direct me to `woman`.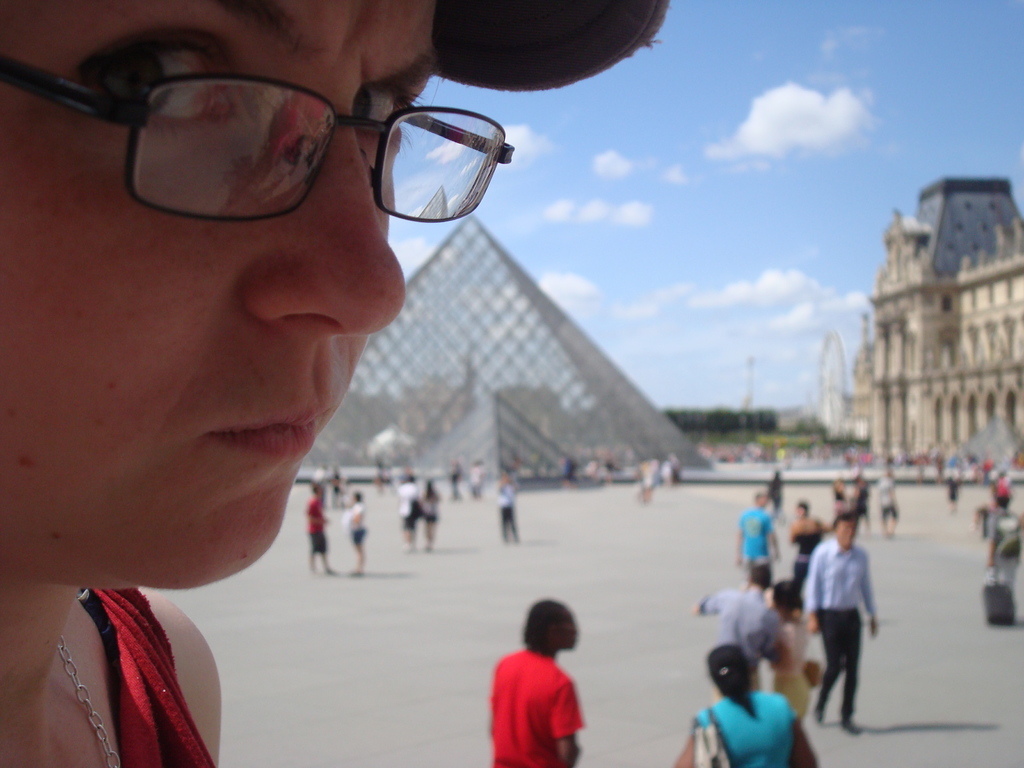
Direction: pyautogui.locateOnScreen(0, 0, 673, 767).
